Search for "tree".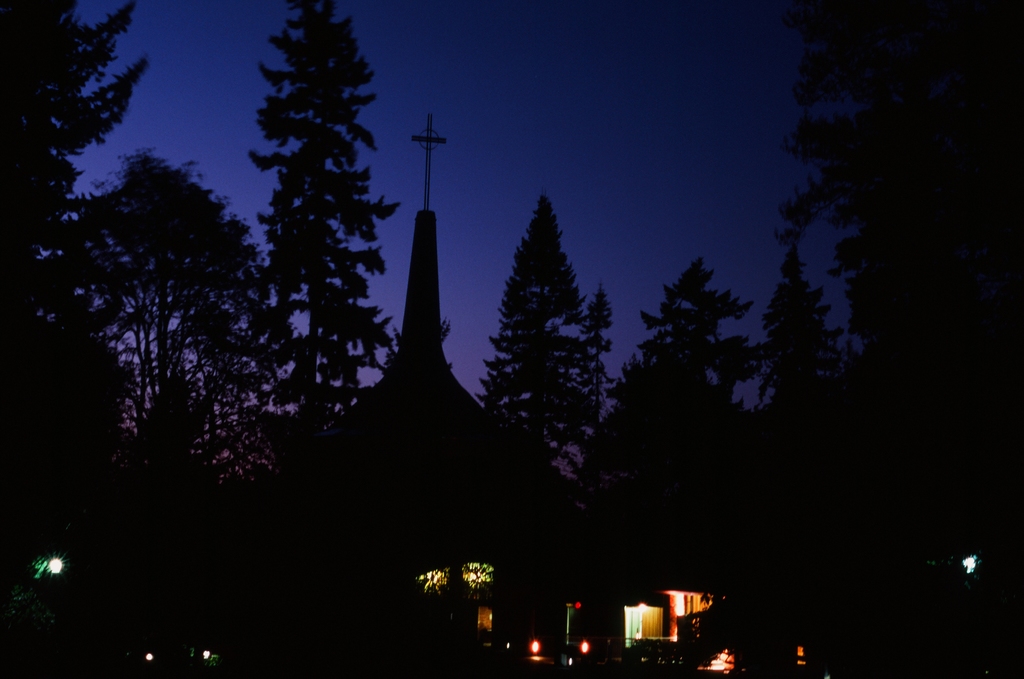
Found at rect(607, 250, 755, 404).
